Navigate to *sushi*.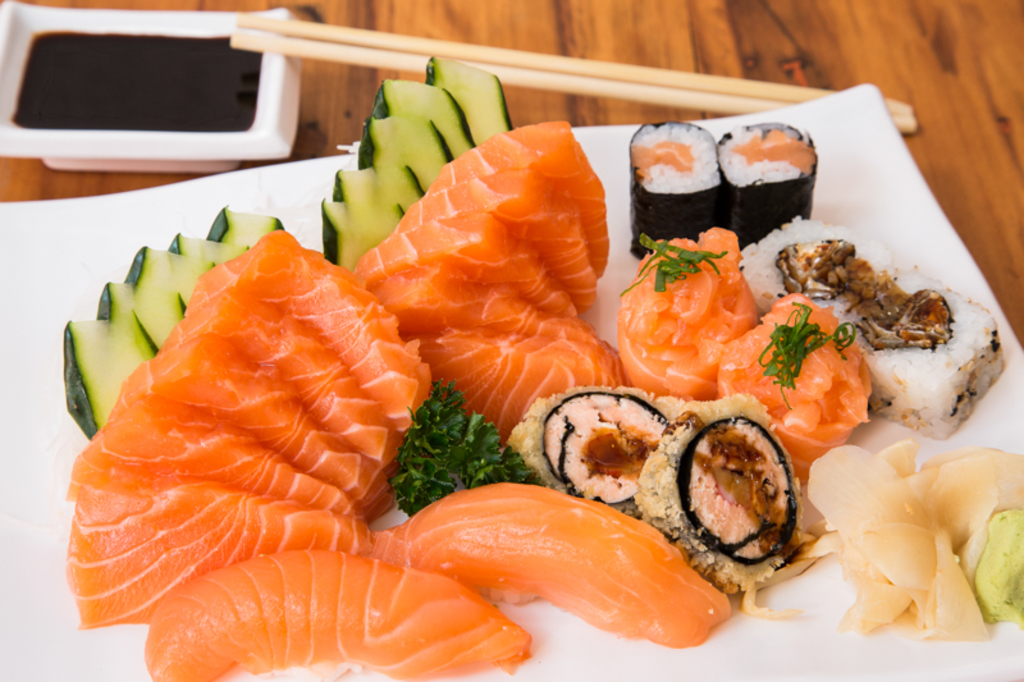
Navigation target: bbox(667, 432, 809, 594).
